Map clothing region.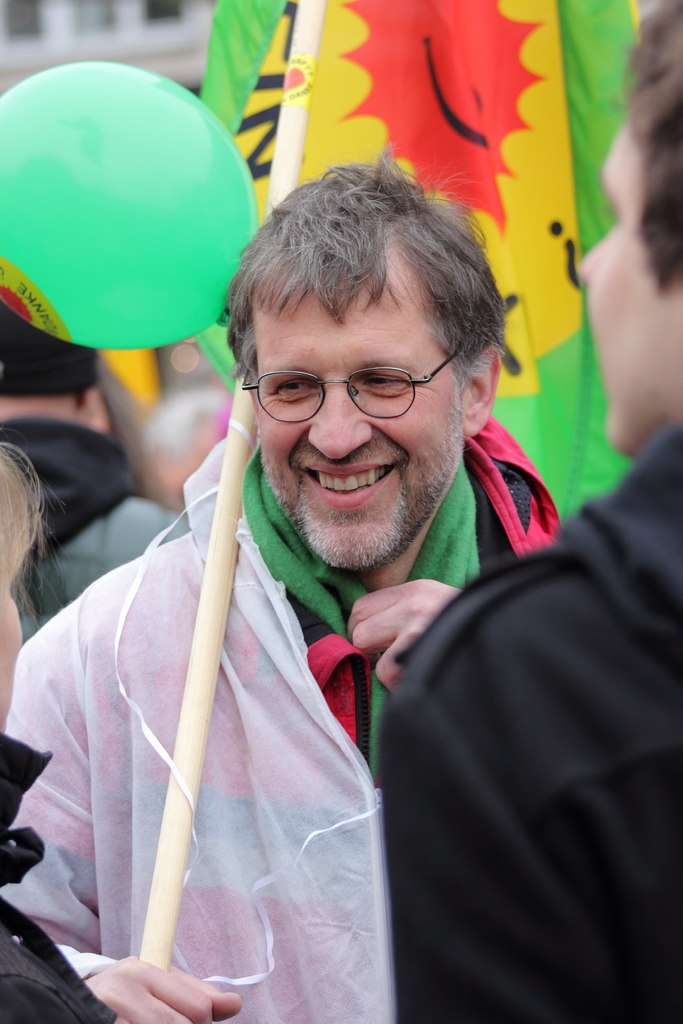
Mapped to Rect(0, 433, 559, 1023).
